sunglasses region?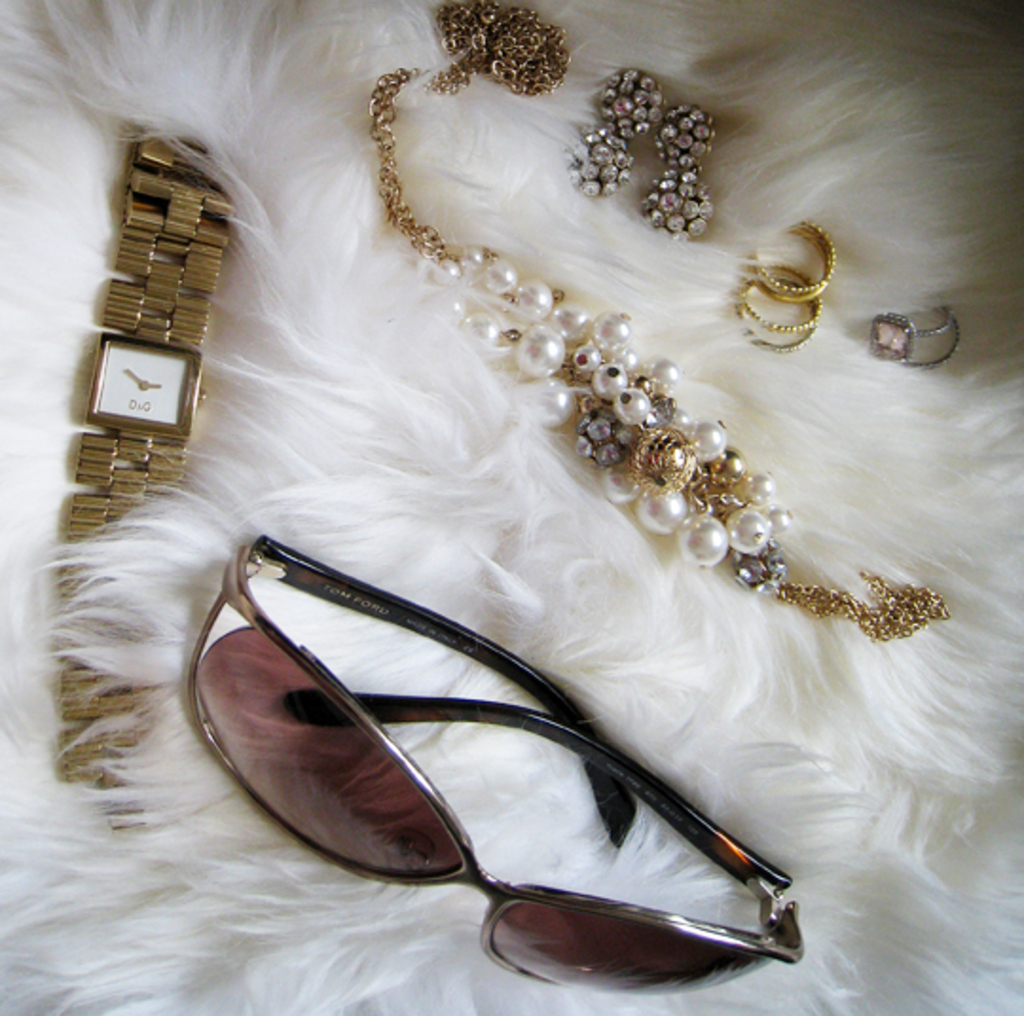
bbox(193, 533, 802, 995)
